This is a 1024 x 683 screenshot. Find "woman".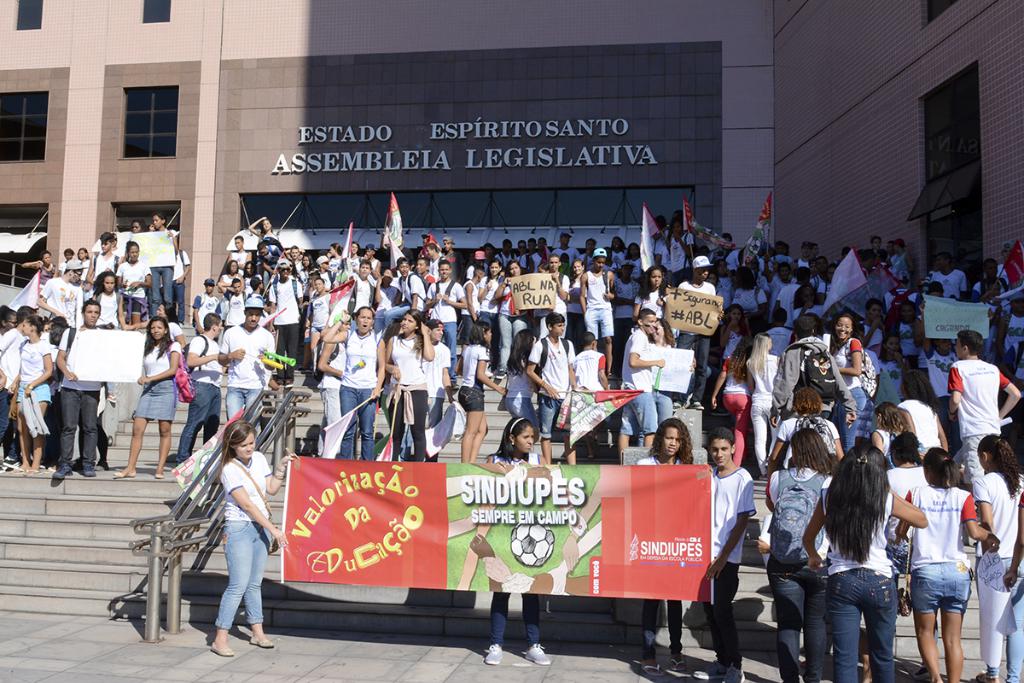
Bounding box: box=[503, 330, 542, 430].
